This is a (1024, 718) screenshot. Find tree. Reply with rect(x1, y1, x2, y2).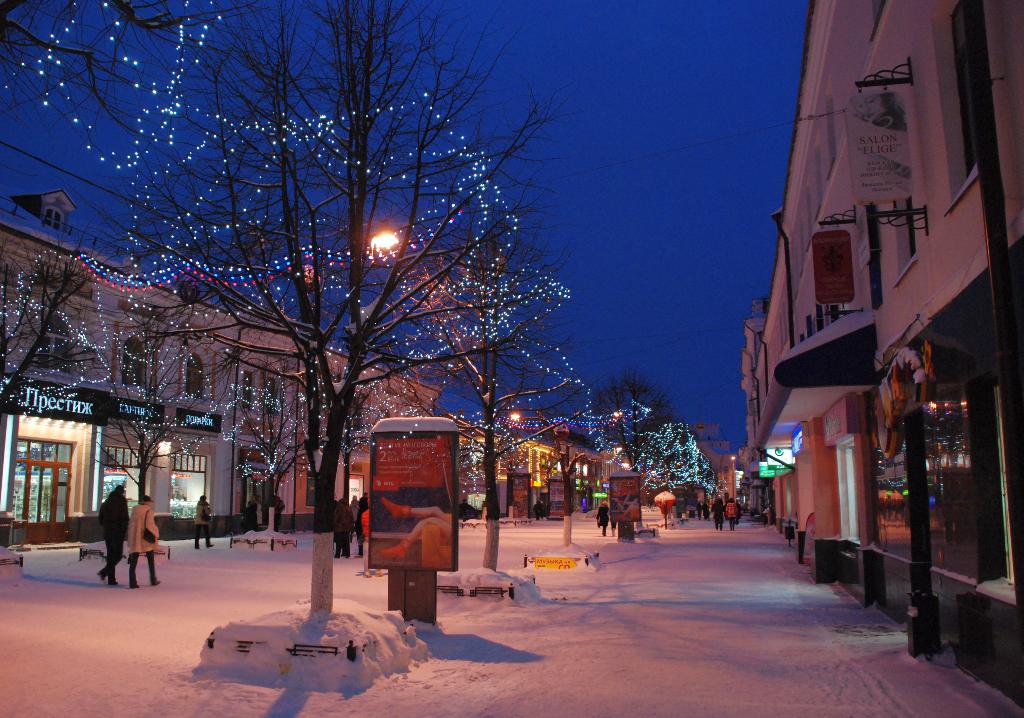
rect(450, 240, 577, 583).
